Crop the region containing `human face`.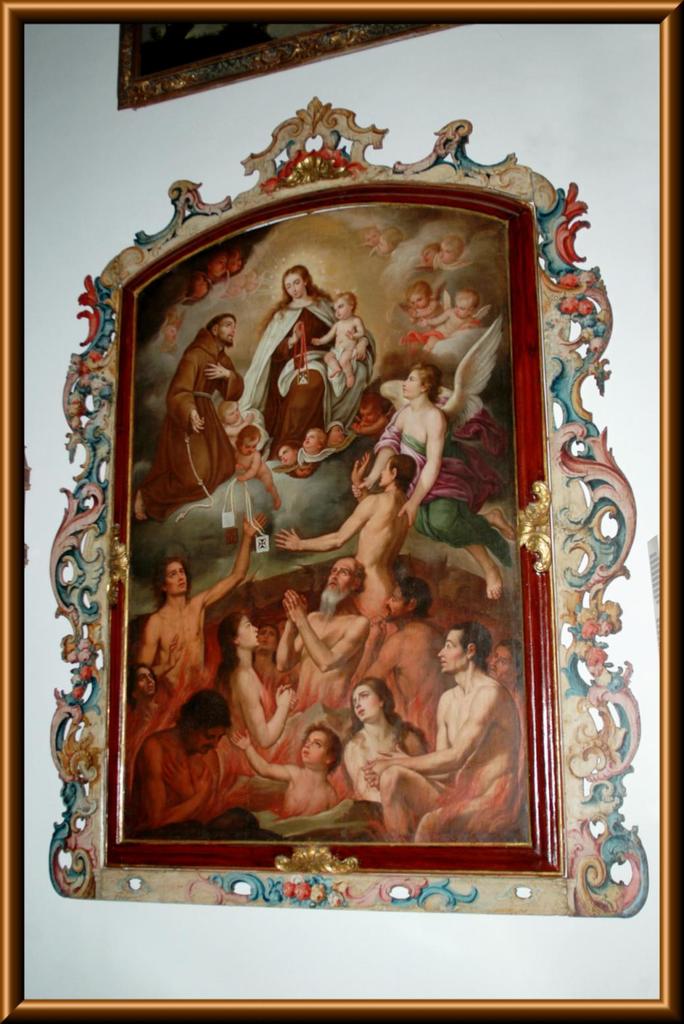
Crop region: crop(172, 566, 191, 594).
